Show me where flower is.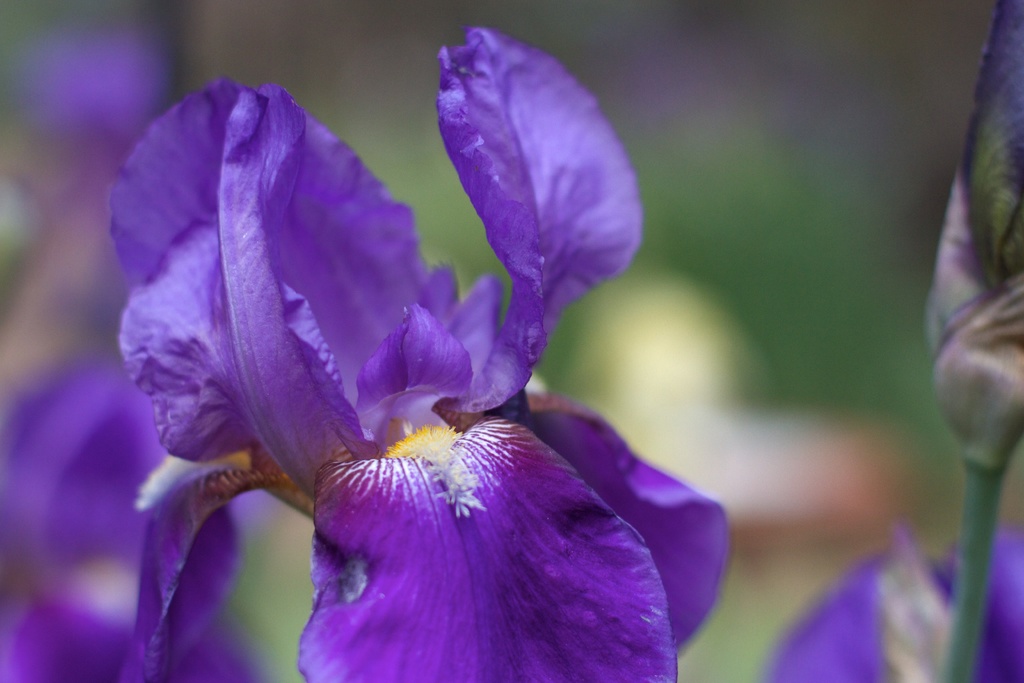
flower is at left=0, top=0, right=285, bottom=682.
